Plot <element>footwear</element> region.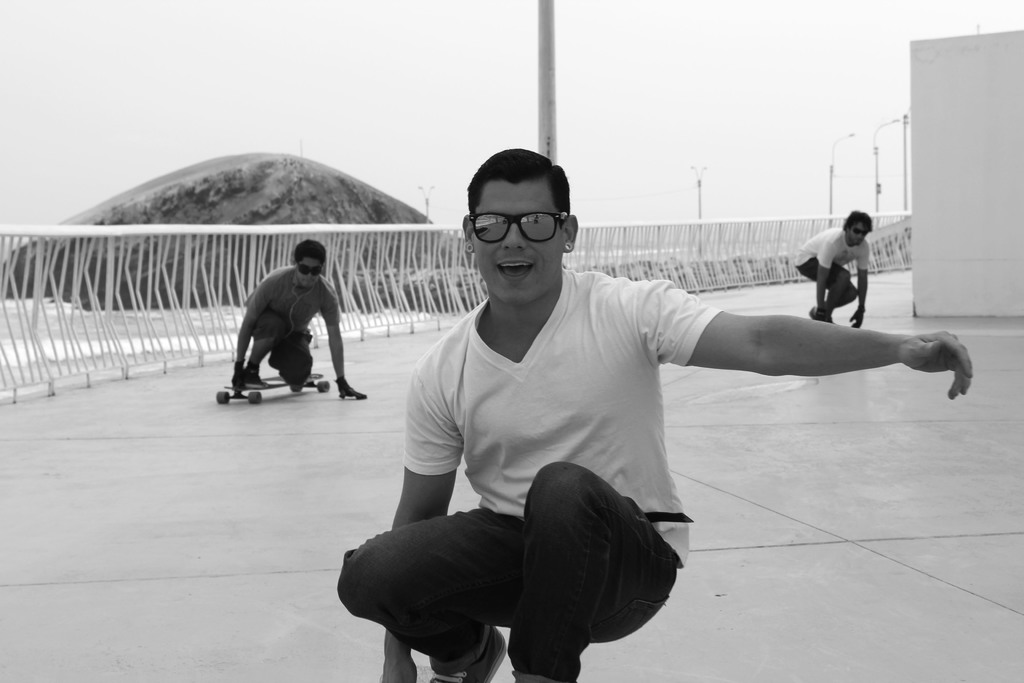
Plotted at BBox(810, 309, 835, 325).
